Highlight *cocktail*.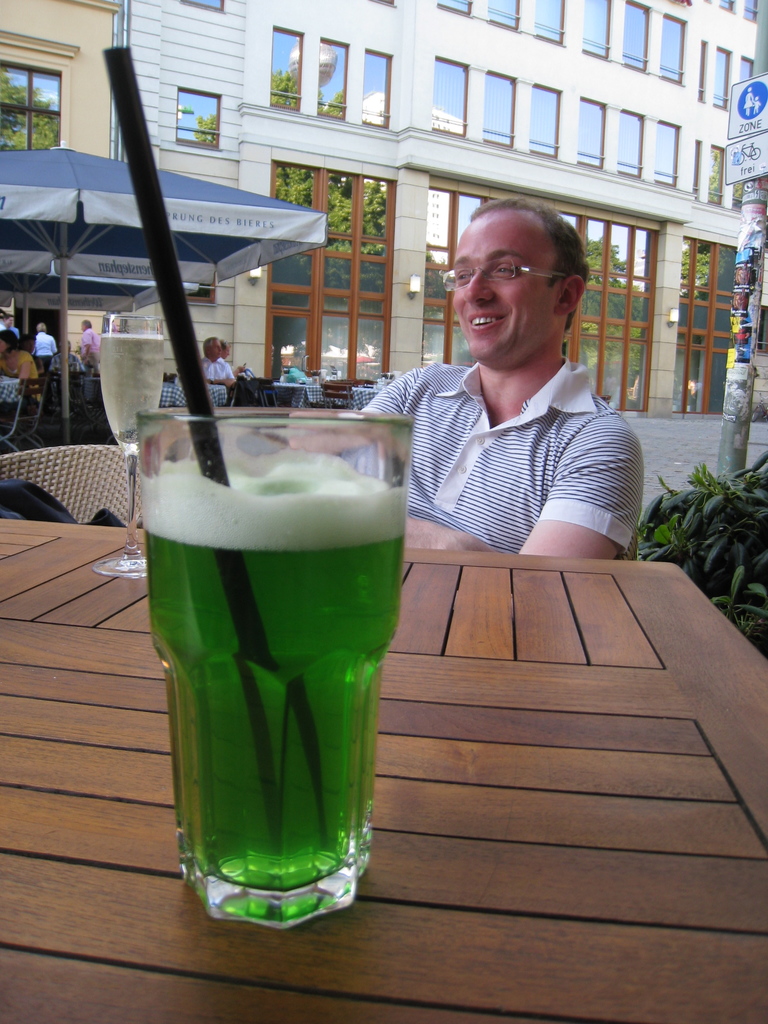
Highlighted region: left=91, top=312, right=163, bottom=588.
